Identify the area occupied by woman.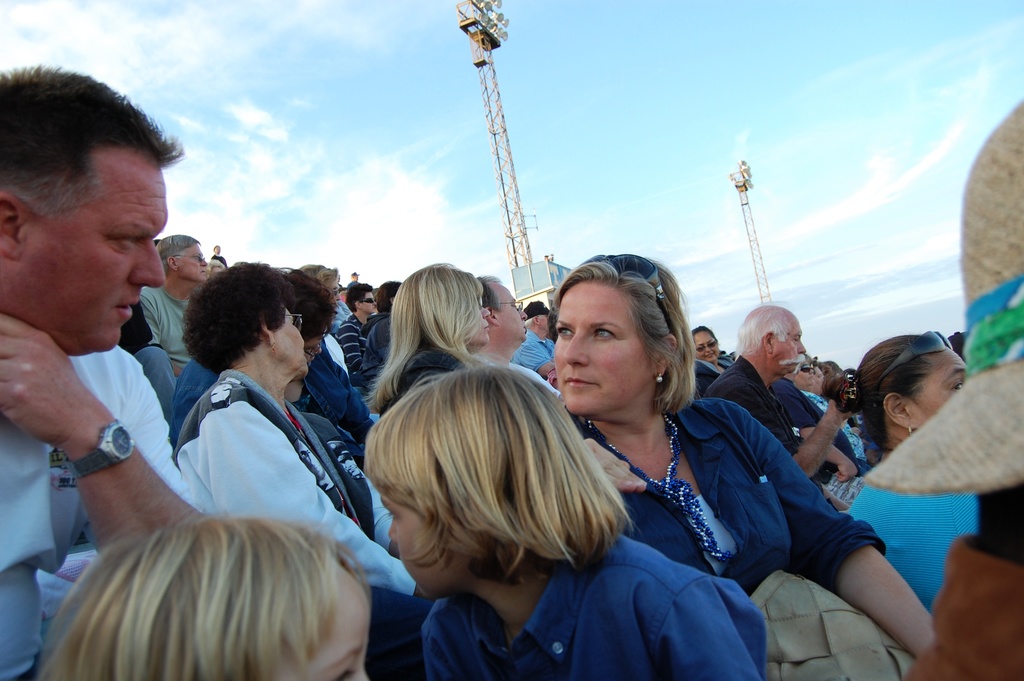
Area: 173/259/438/680.
